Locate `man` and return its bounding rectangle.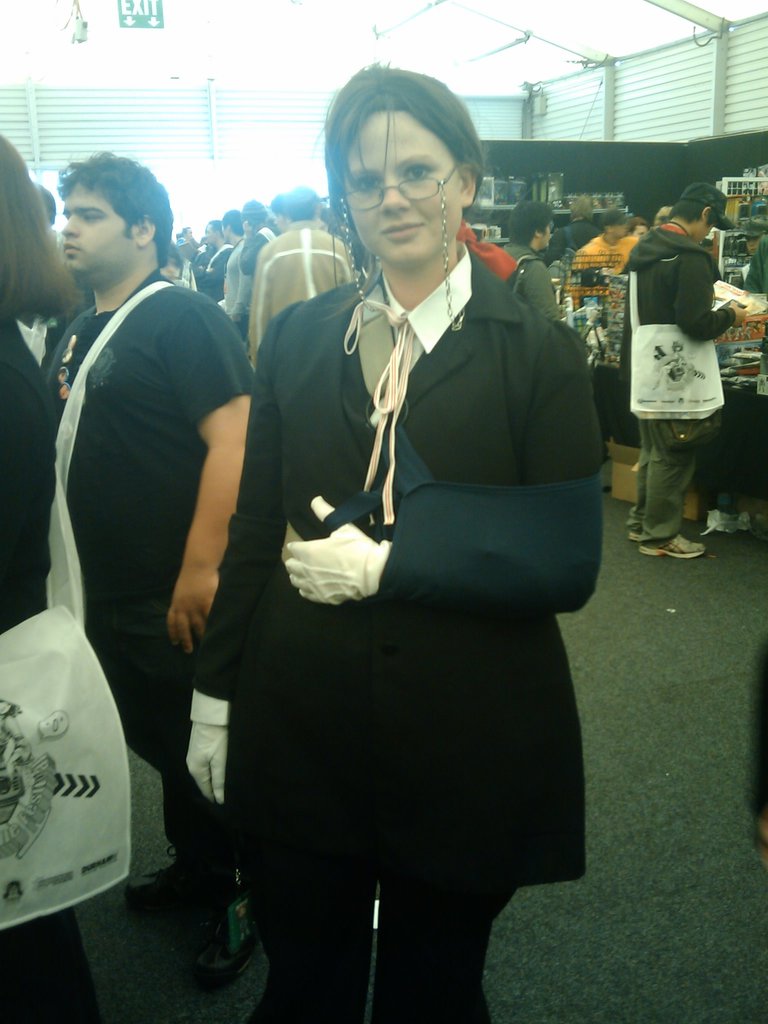
box=[250, 186, 350, 344].
